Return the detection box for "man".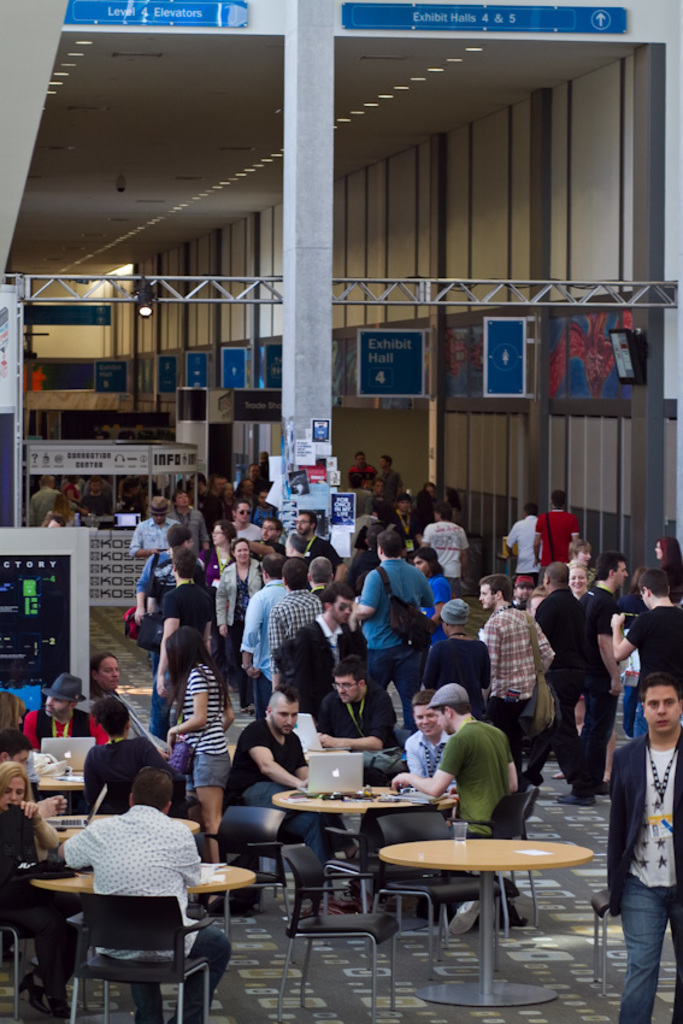
[left=253, top=519, right=294, bottom=549].
